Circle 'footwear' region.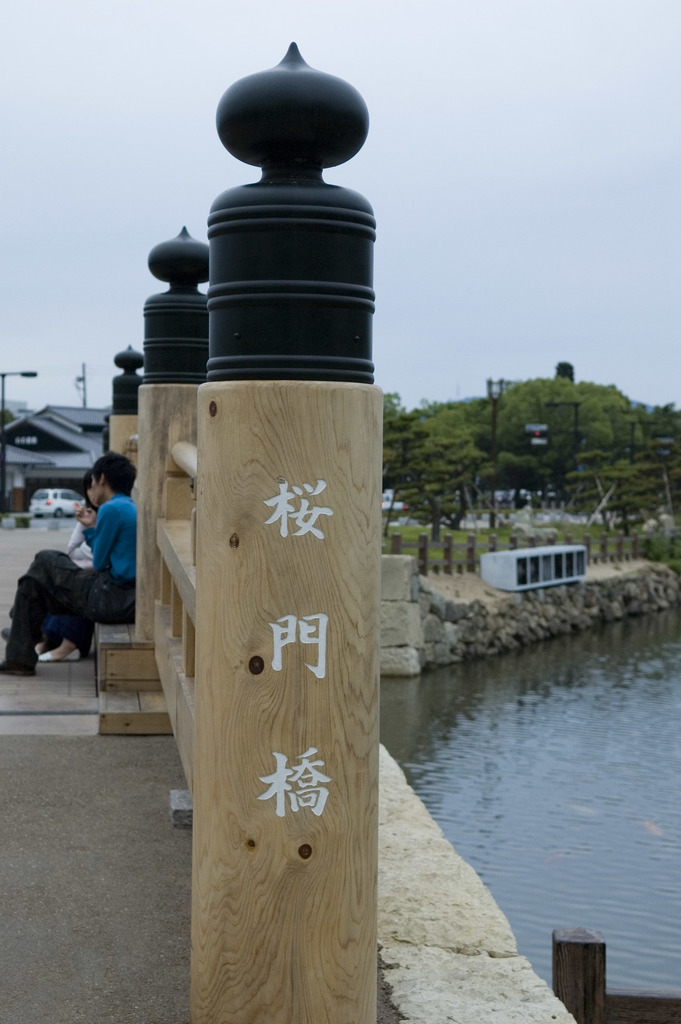
Region: BBox(0, 653, 29, 680).
